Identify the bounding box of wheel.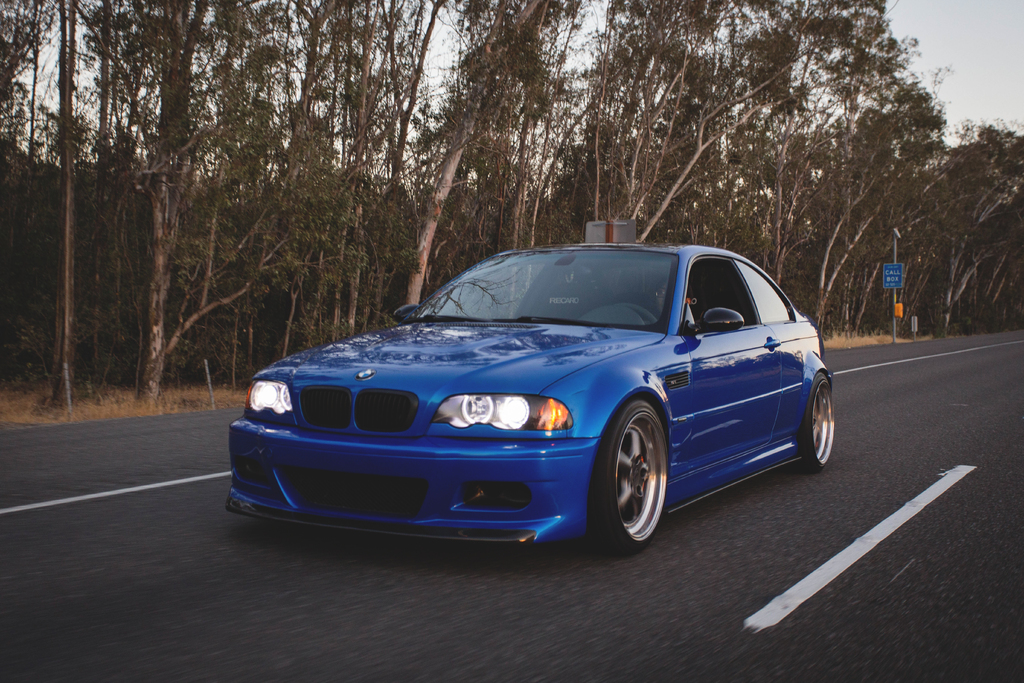
611,302,659,329.
